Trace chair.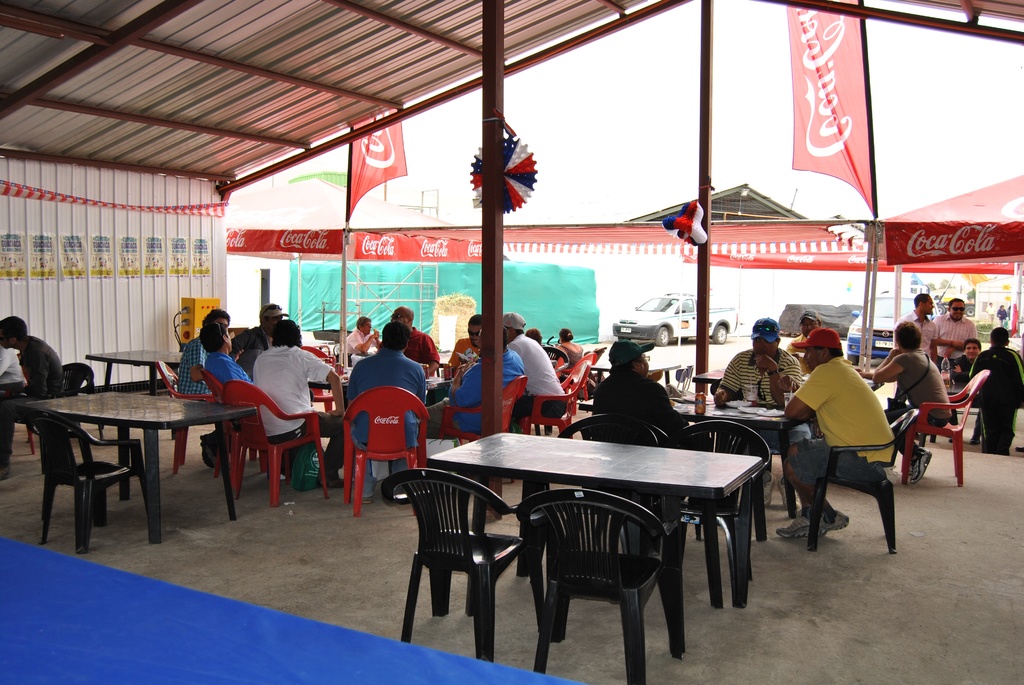
Traced to BBox(198, 366, 266, 484).
